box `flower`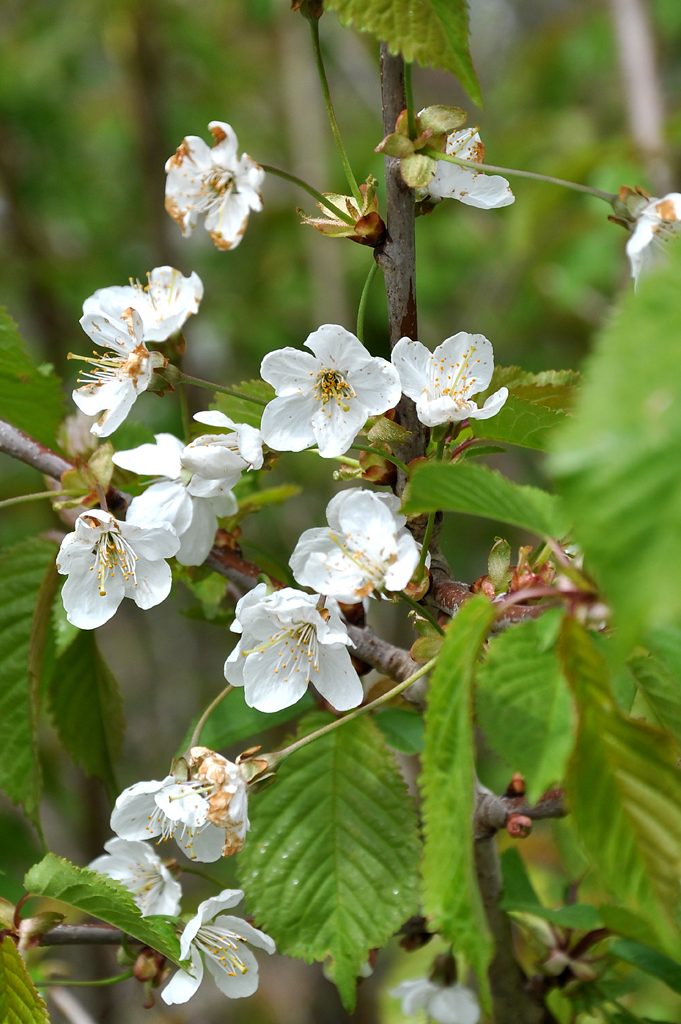
{"left": 413, "top": 125, "right": 516, "bottom": 209}
